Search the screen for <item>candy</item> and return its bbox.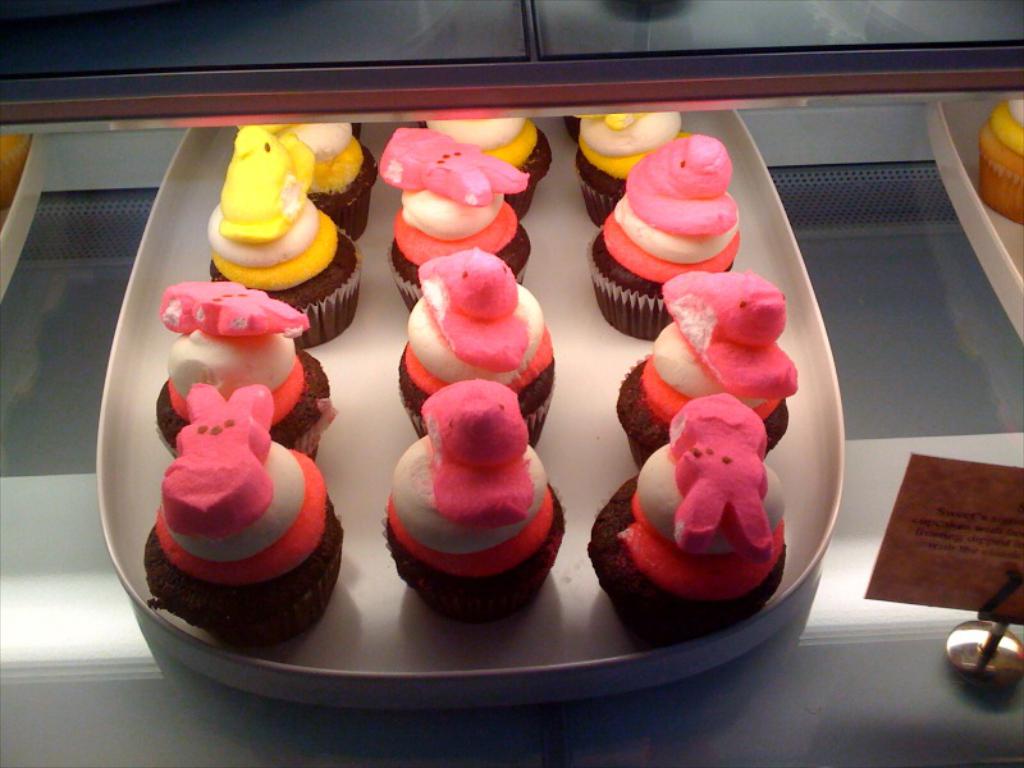
Found: locate(376, 370, 558, 609).
